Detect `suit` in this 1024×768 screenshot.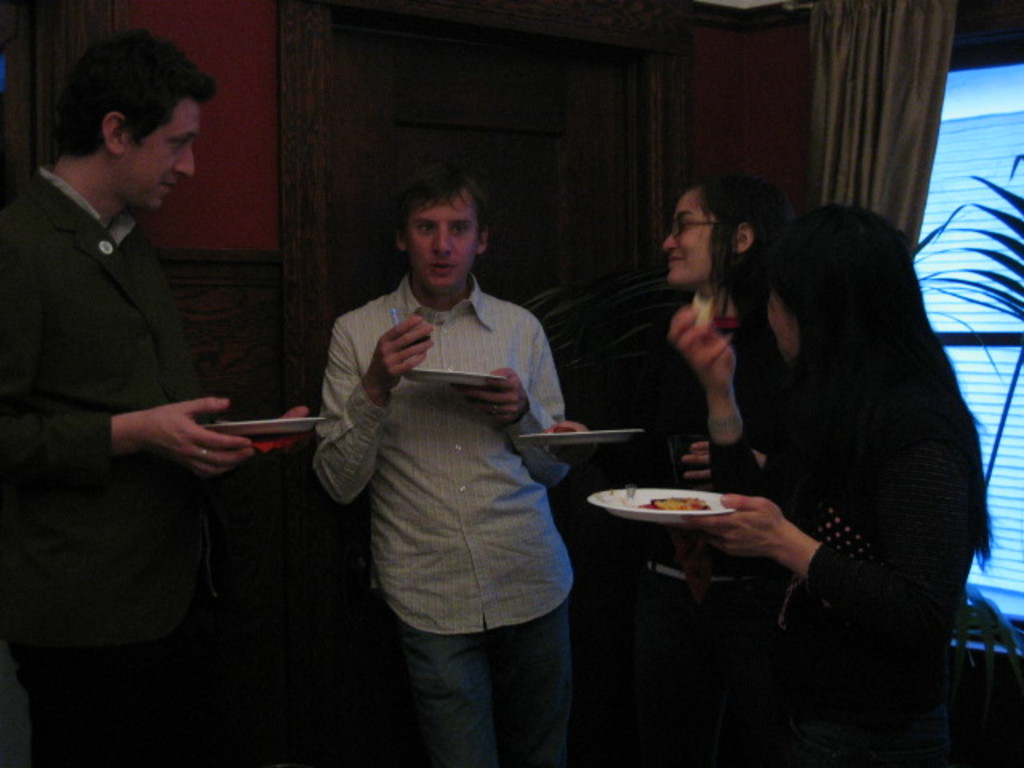
Detection: bbox=(3, 165, 208, 766).
